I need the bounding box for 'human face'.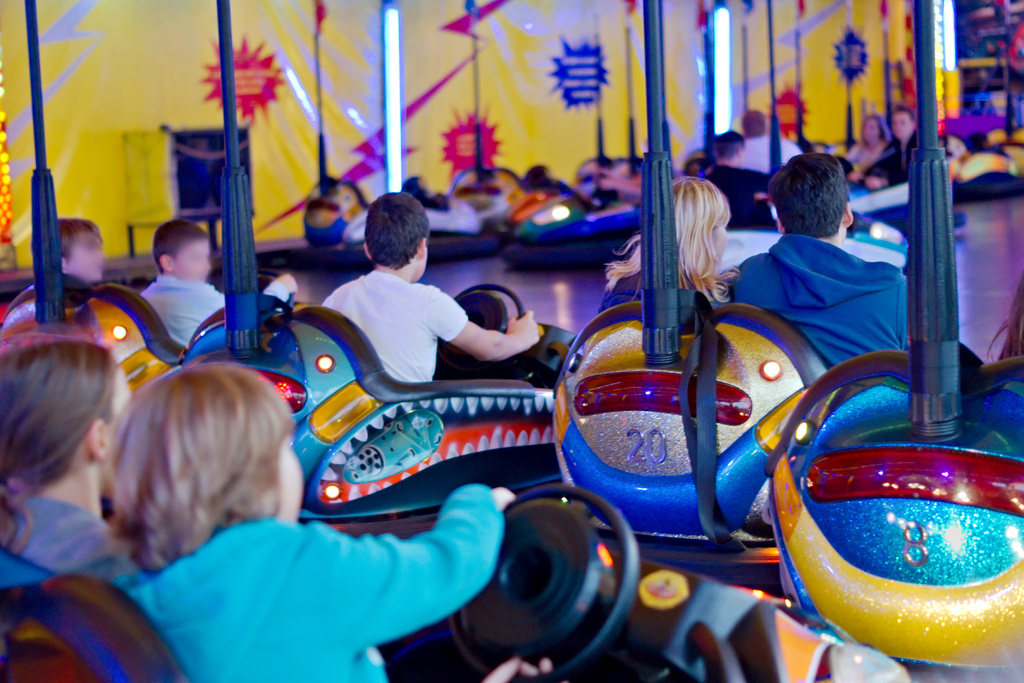
Here it is: 896 115 913 143.
